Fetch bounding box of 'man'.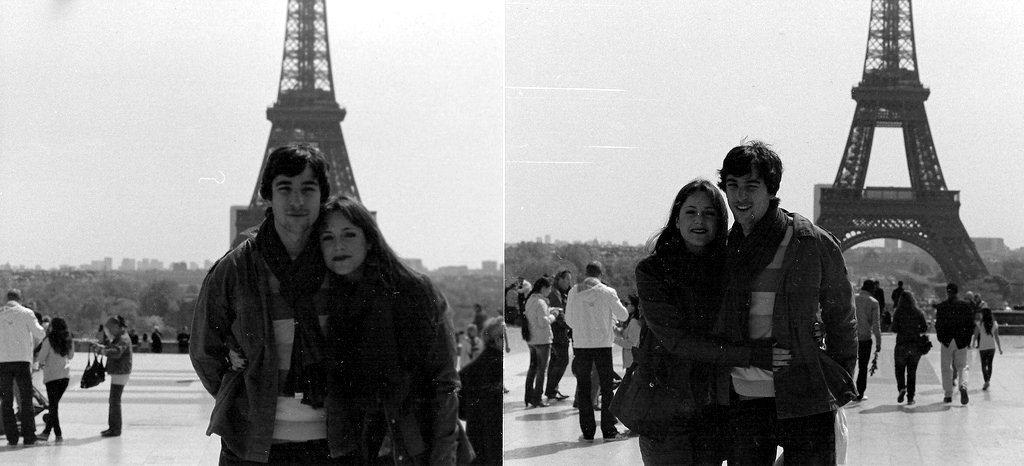
Bbox: left=547, top=269, right=571, bottom=402.
